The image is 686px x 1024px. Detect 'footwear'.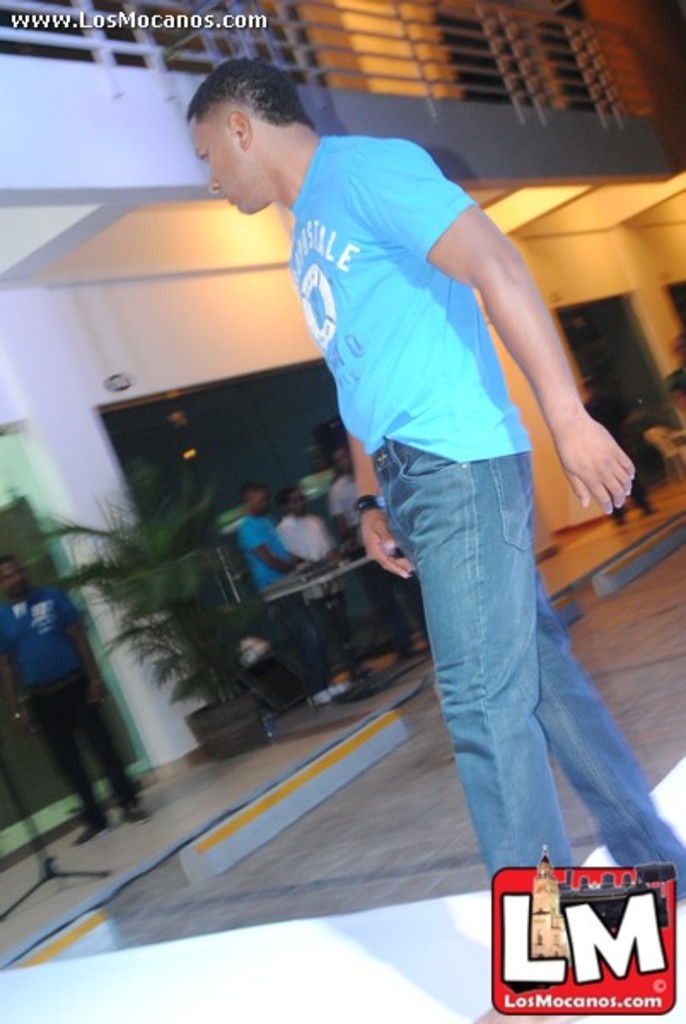
Detection: Rect(311, 667, 343, 701).
